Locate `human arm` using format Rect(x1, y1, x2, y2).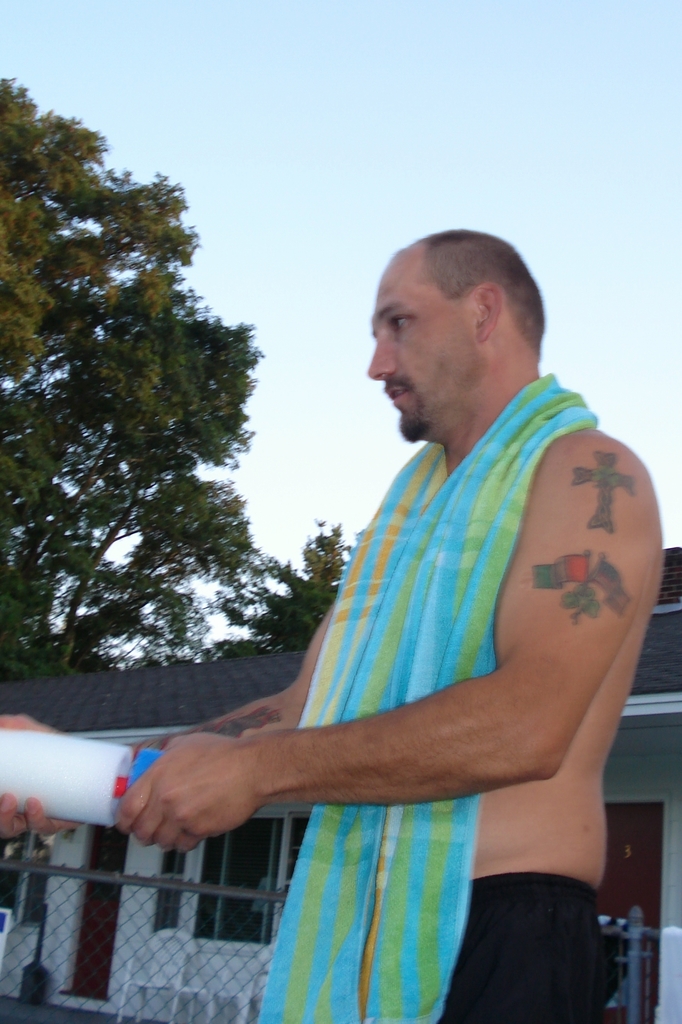
Rect(0, 604, 336, 836).
